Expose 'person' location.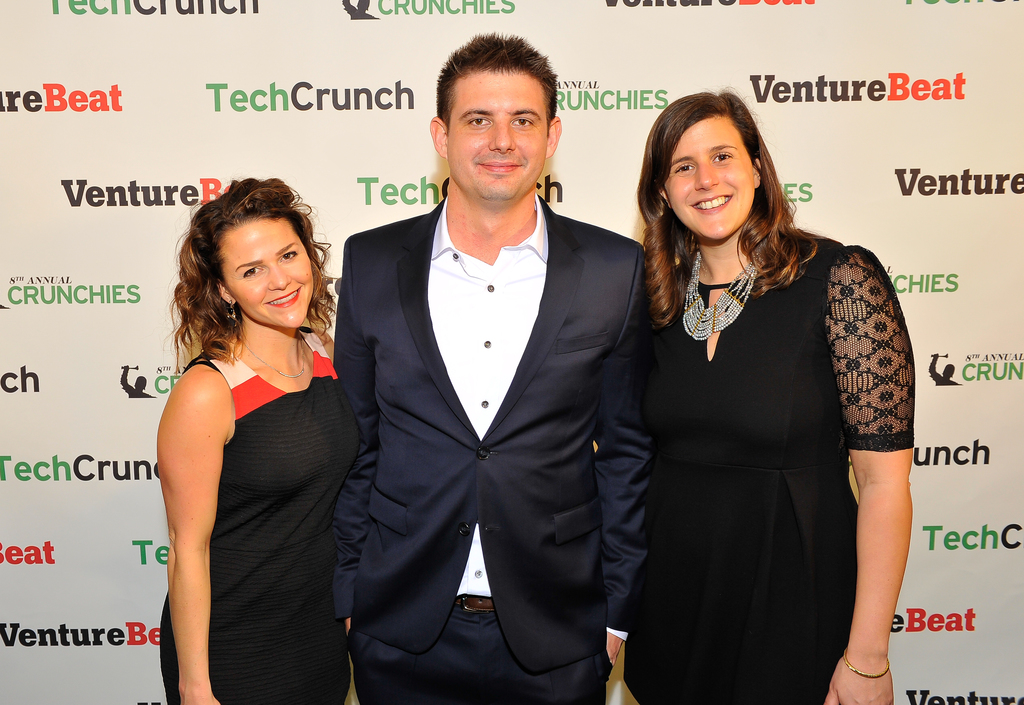
Exposed at region(619, 75, 923, 704).
